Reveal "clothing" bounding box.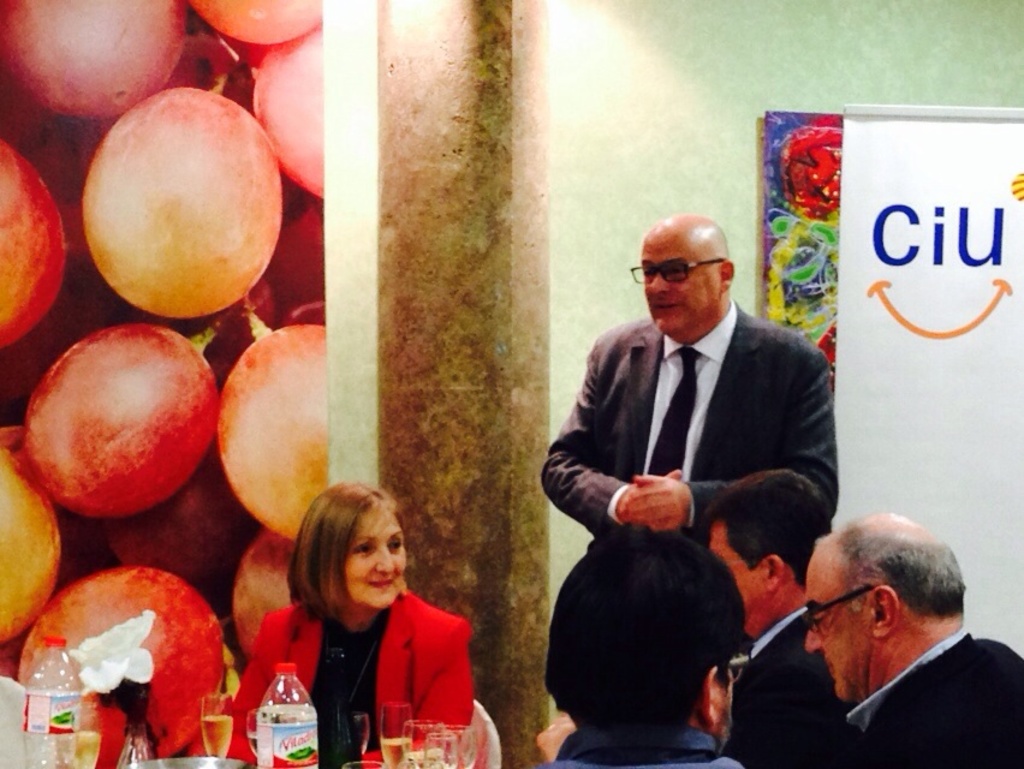
Revealed: locate(535, 728, 738, 768).
